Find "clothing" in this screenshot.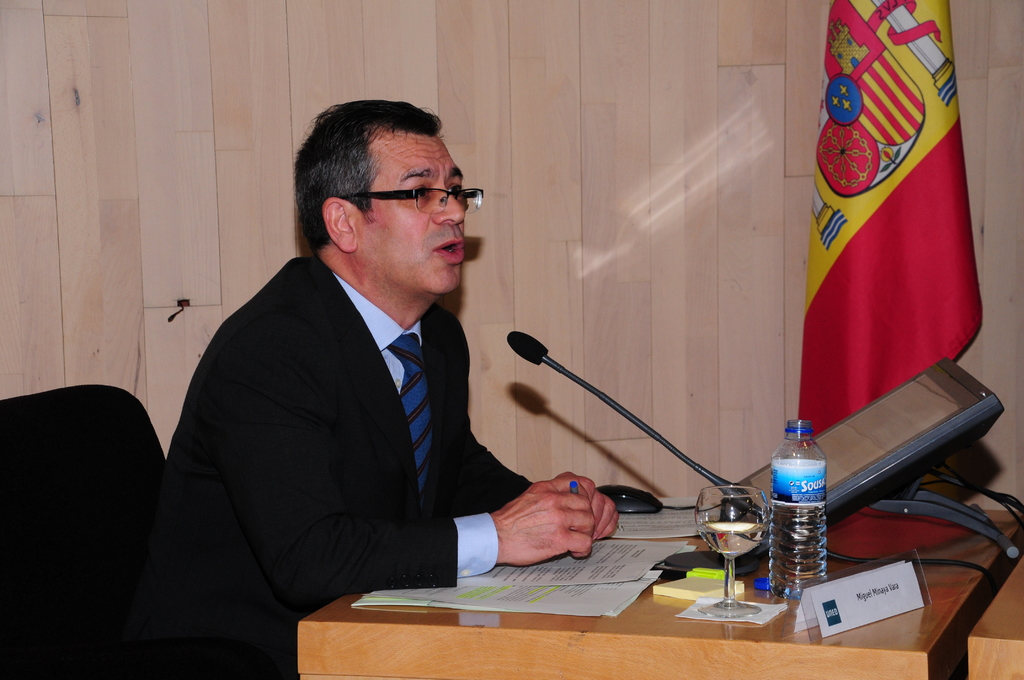
The bounding box for "clothing" is BBox(118, 250, 554, 679).
